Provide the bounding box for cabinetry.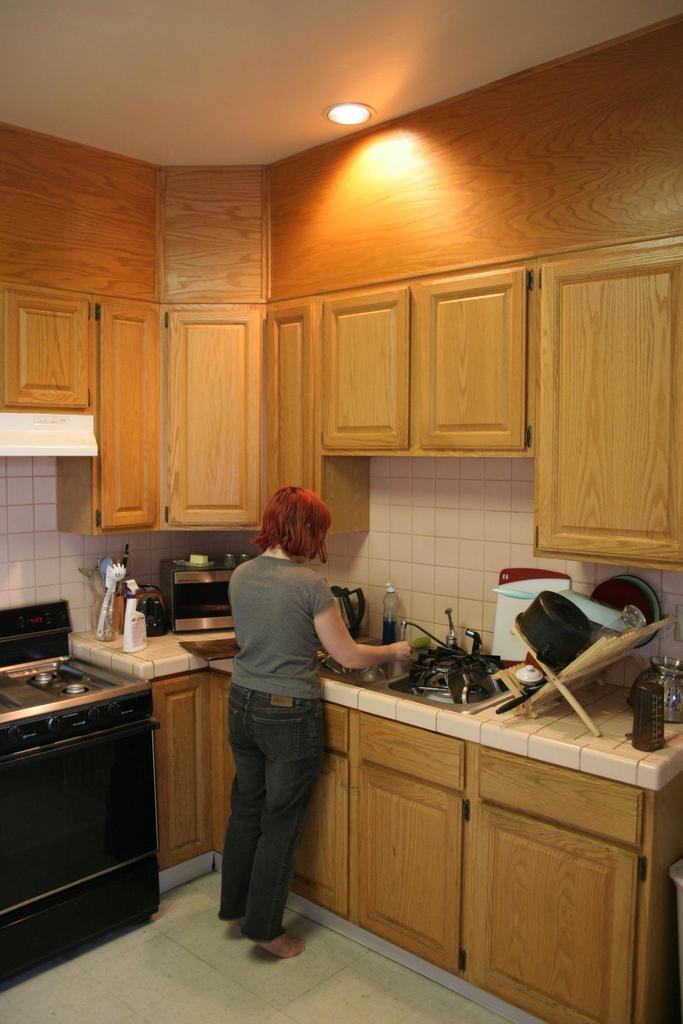
261, 297, 368, 533.
